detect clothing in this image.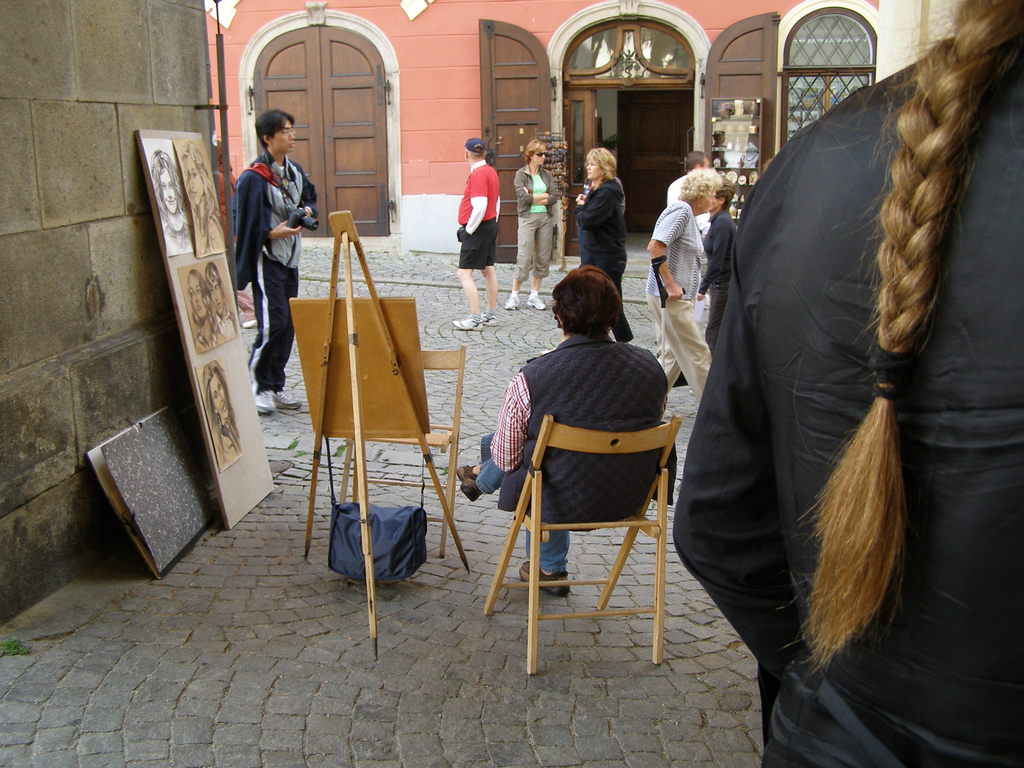
Detection: left=458, top=164, right=503, bottom=233.
